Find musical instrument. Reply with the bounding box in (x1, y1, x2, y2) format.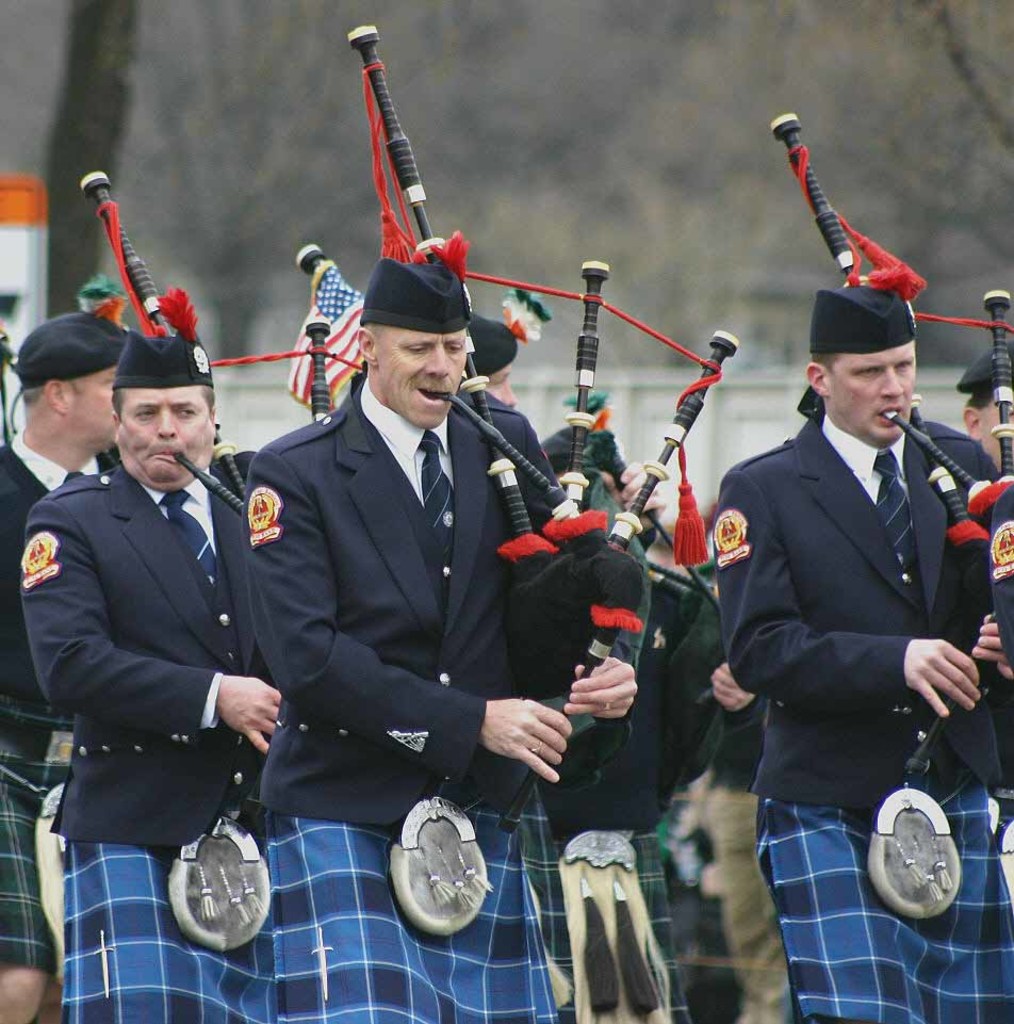
(764, 107, 1013, 803).
